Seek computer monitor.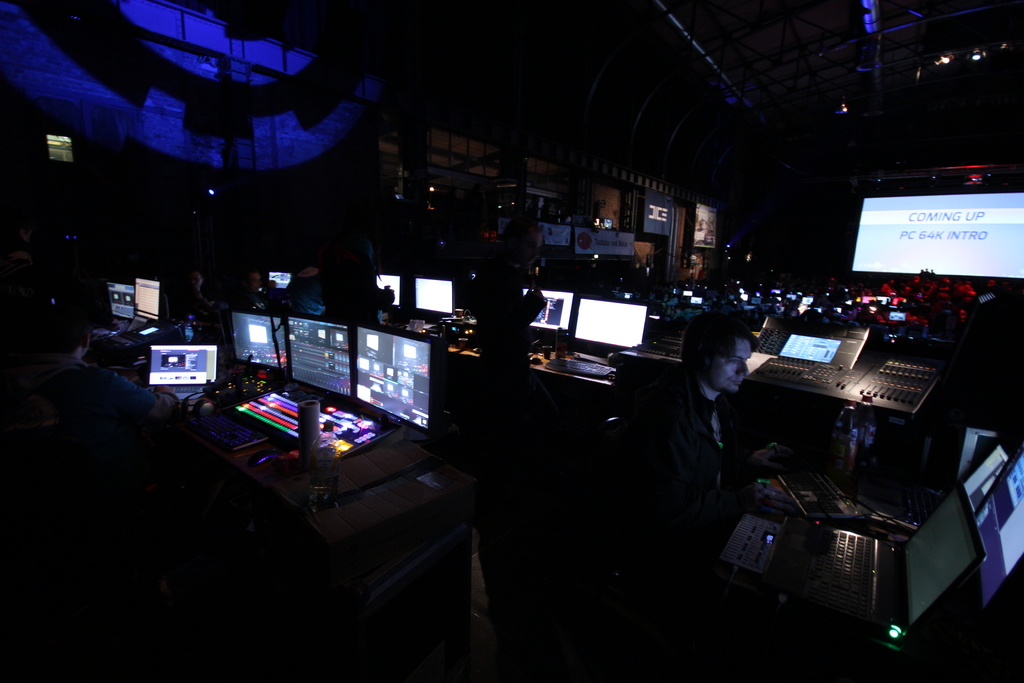
x1=376 y1=272 x2=404 y2=309.
